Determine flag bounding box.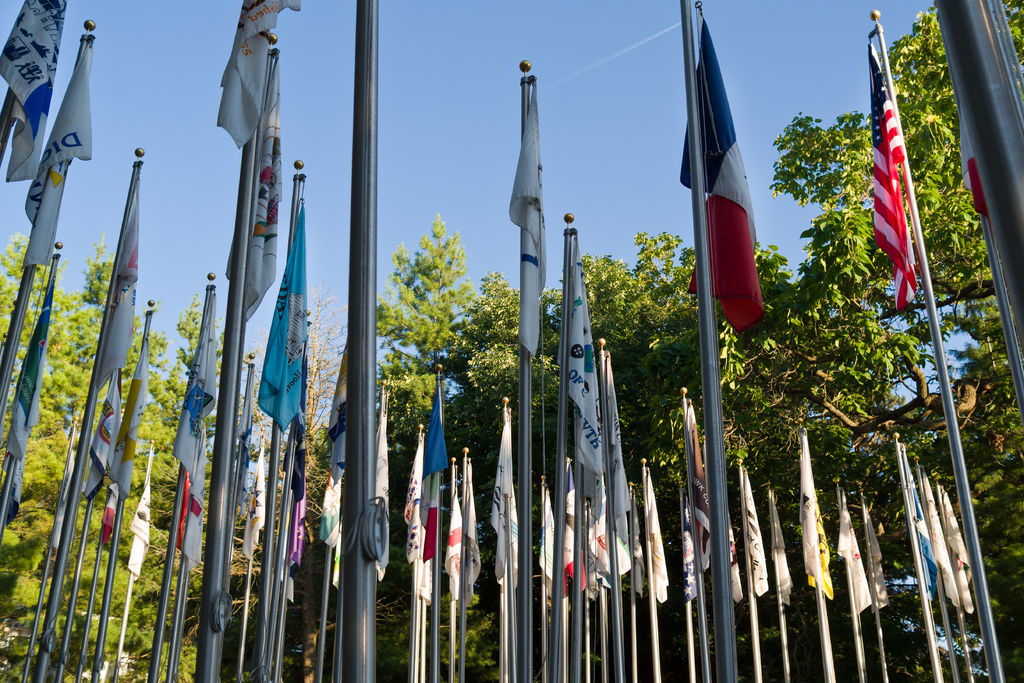
Determined: x1=241, y1=440, x2=271, y2=568.
